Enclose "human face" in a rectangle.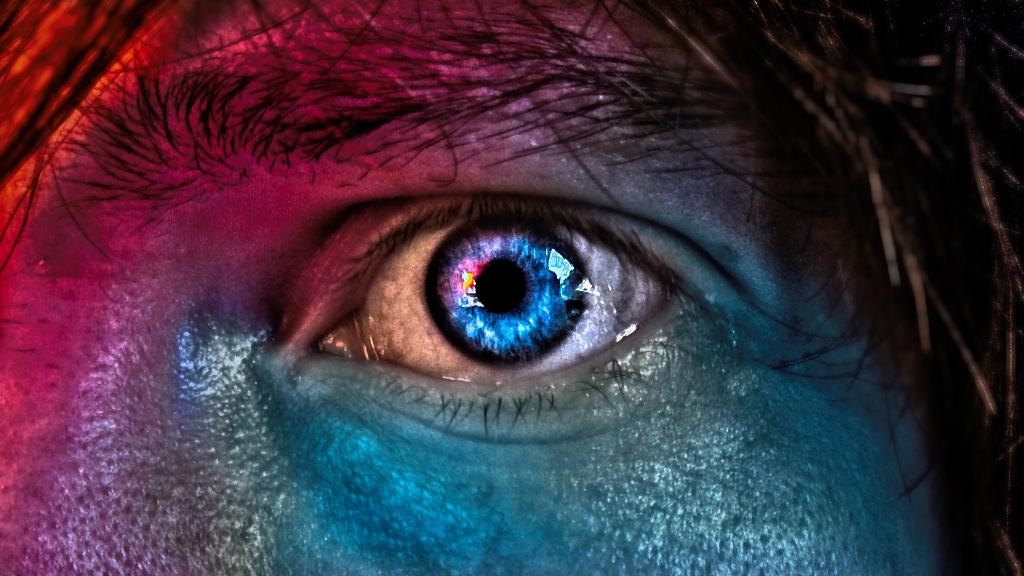
select_region(0, 0, 1023, 575).
